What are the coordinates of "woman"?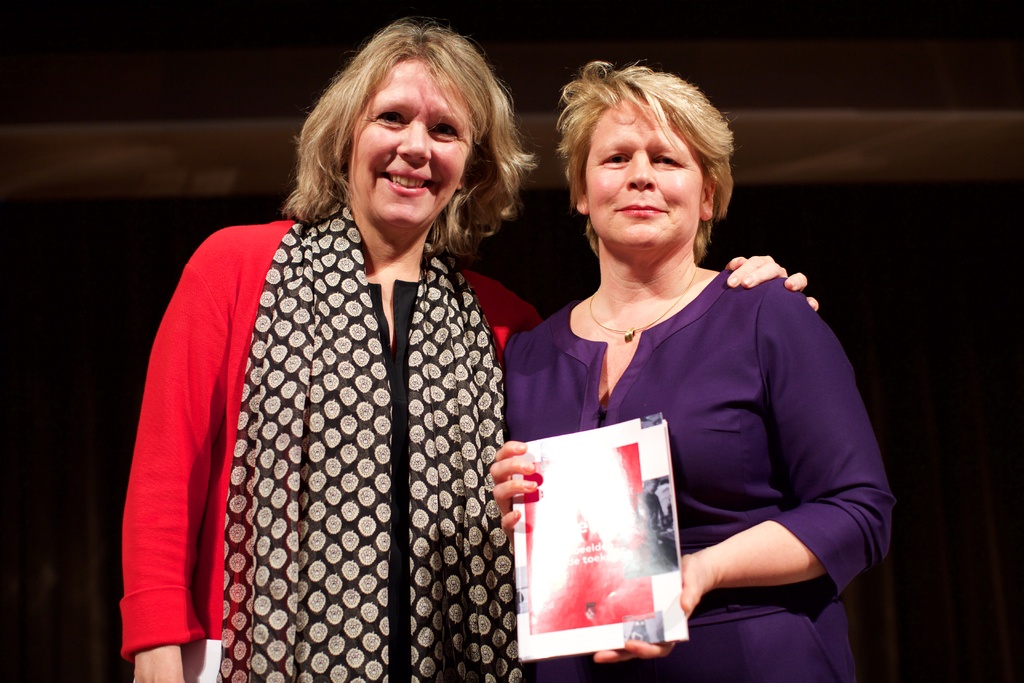
<bbox>465, 44, 902, 682</bbox>.
